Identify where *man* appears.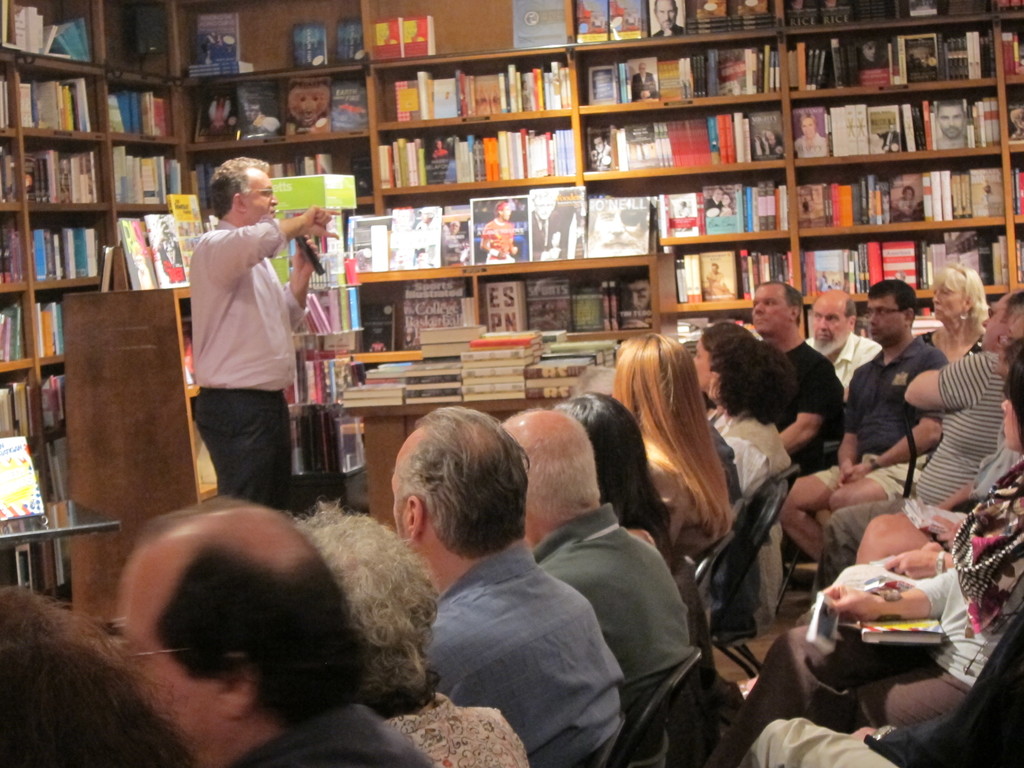
Appears at crop(784, 308, 989, 568).
